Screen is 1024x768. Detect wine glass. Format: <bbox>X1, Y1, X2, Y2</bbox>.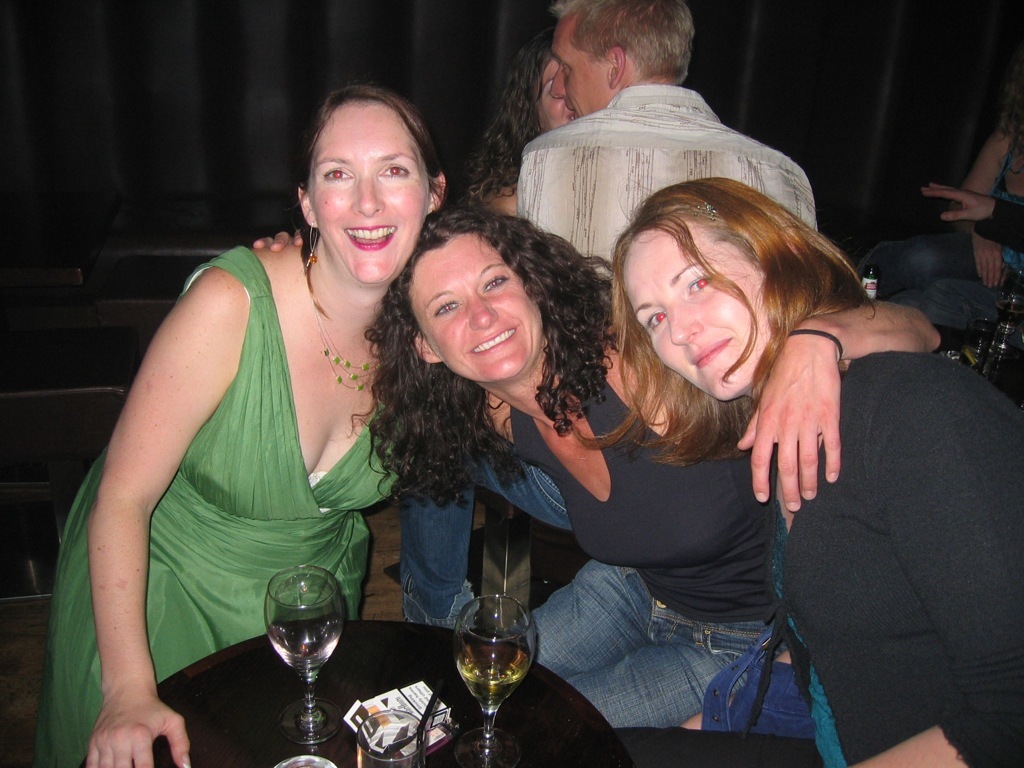
<bbox>263, 564, 345, 745</bbox>.
